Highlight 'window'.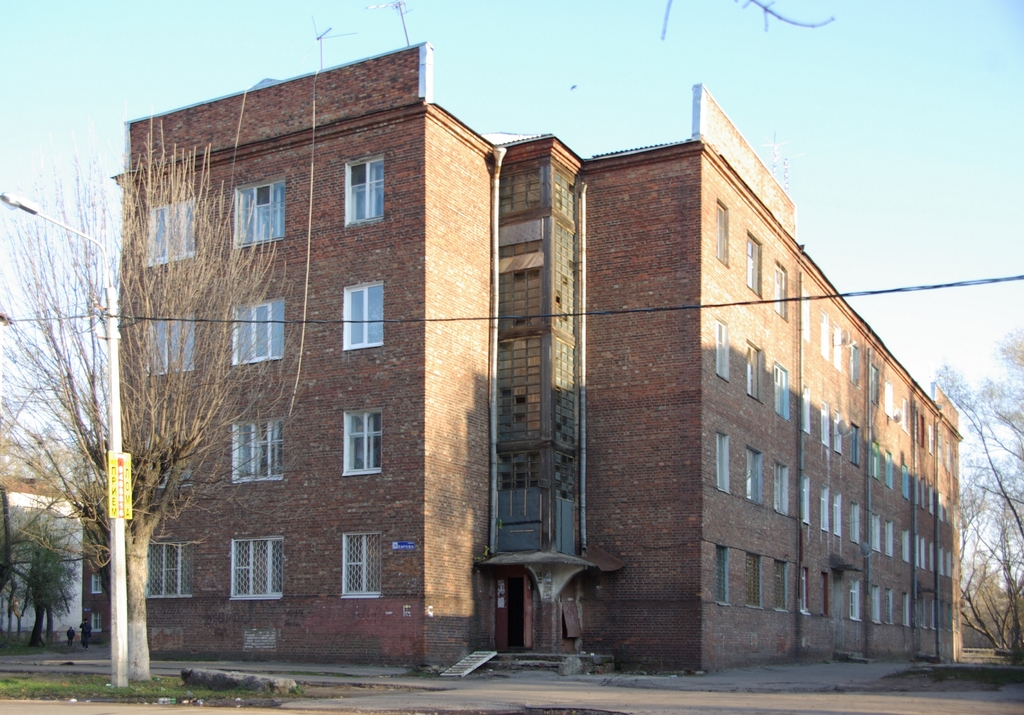
Highlighted region: 815, 489, 831, 532.
